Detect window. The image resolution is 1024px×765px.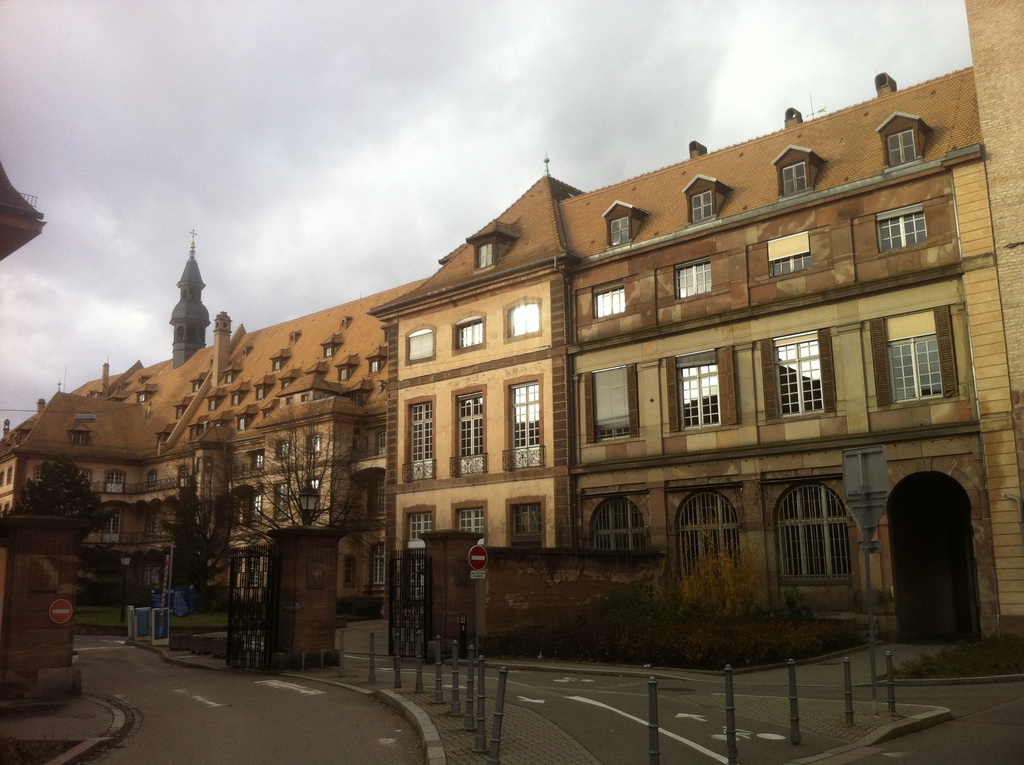
crop(225, 369, 232, 385).
